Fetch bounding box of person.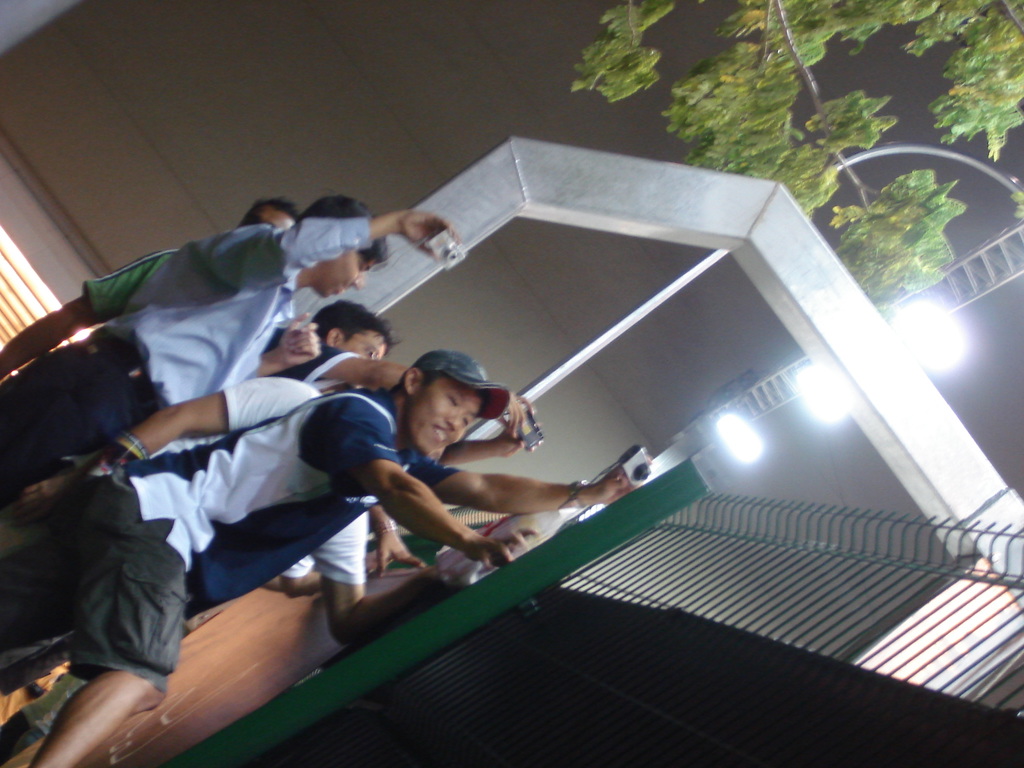
Bbox: bbox=(0, 328, 650, 767).
